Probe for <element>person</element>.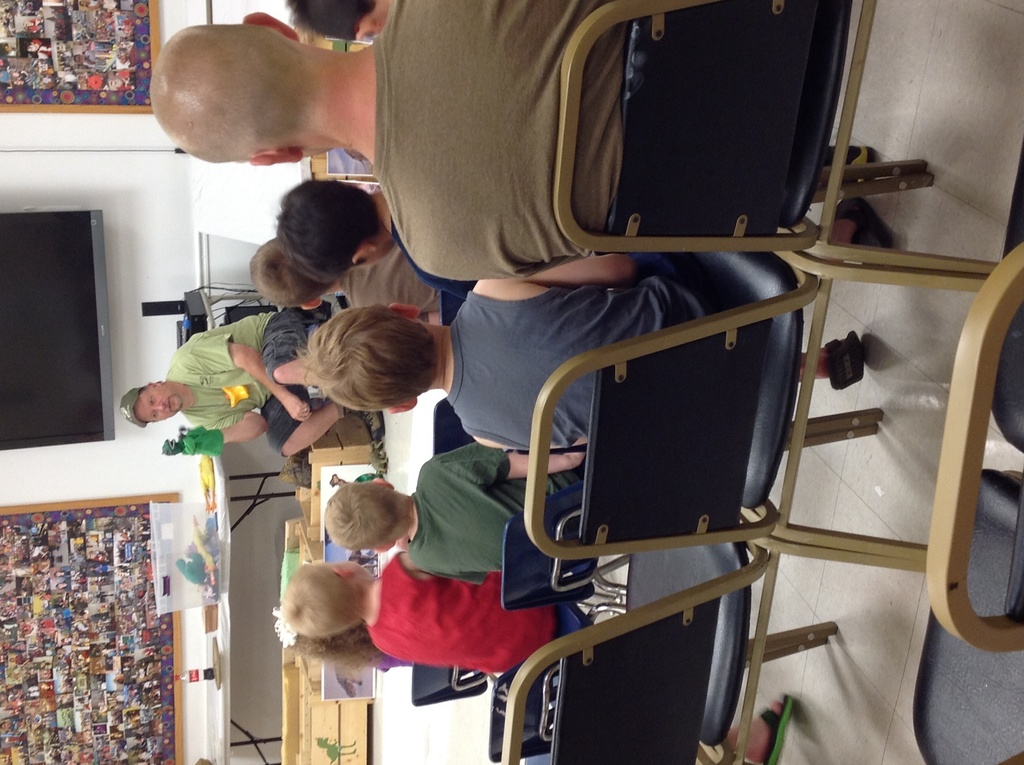
Probe result: left=121, top=303, right=385, bottom=458.
